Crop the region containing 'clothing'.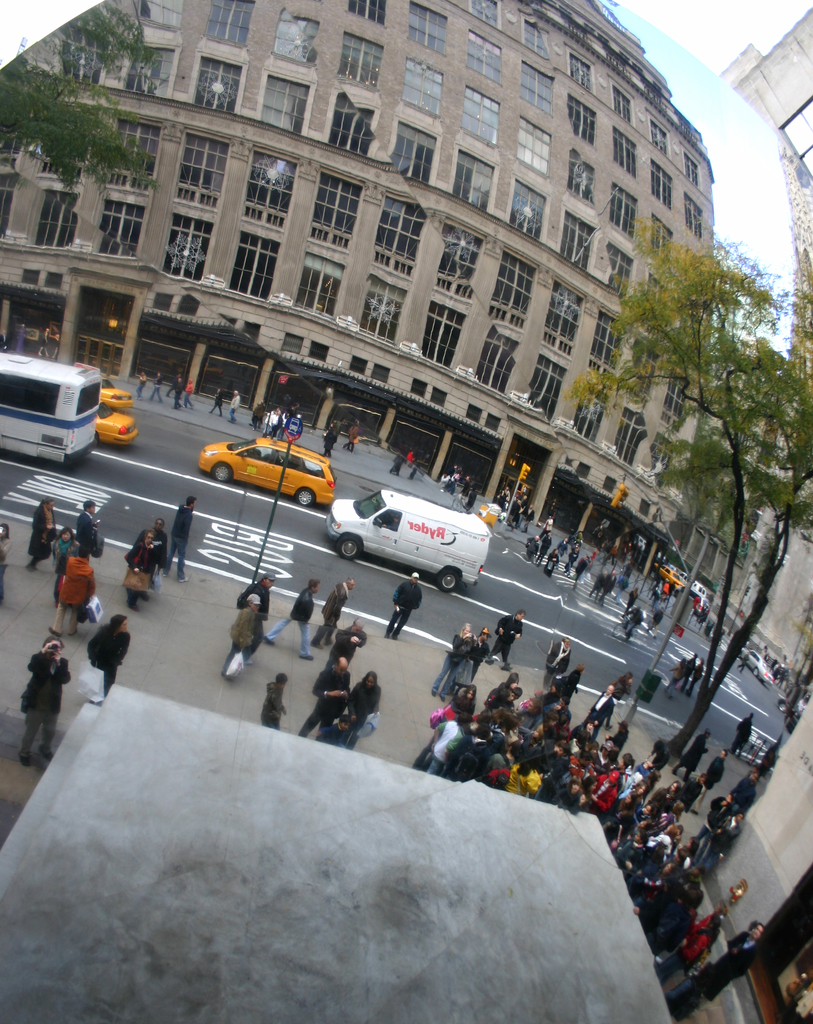
Crop region: x1=222, y1=603, x2=261, y2=673.
